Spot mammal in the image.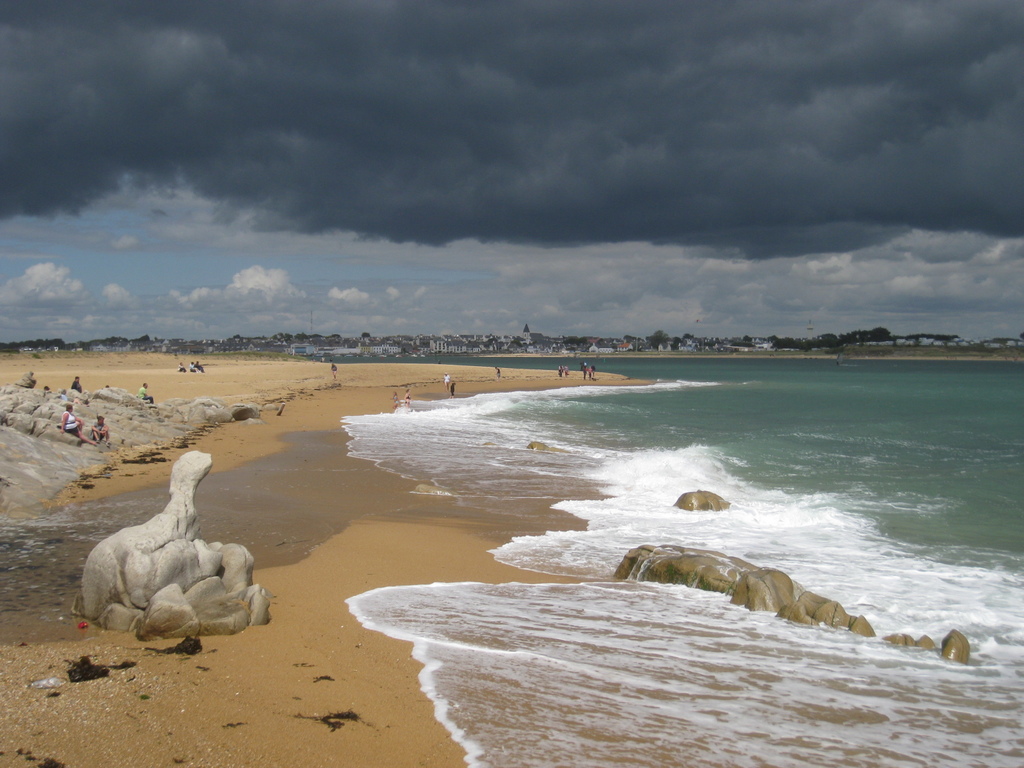
mammal found at bbox=(390, 390, 398, 411).
